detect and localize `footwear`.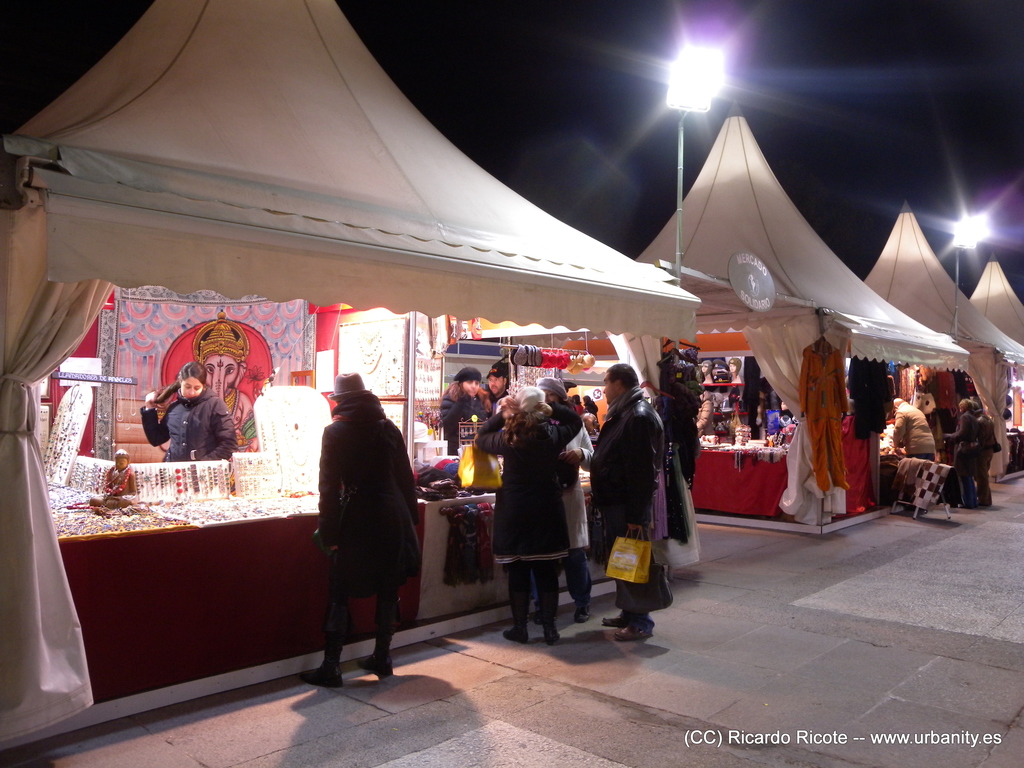
Localized at bbox=(599, 615, 652, 643).
